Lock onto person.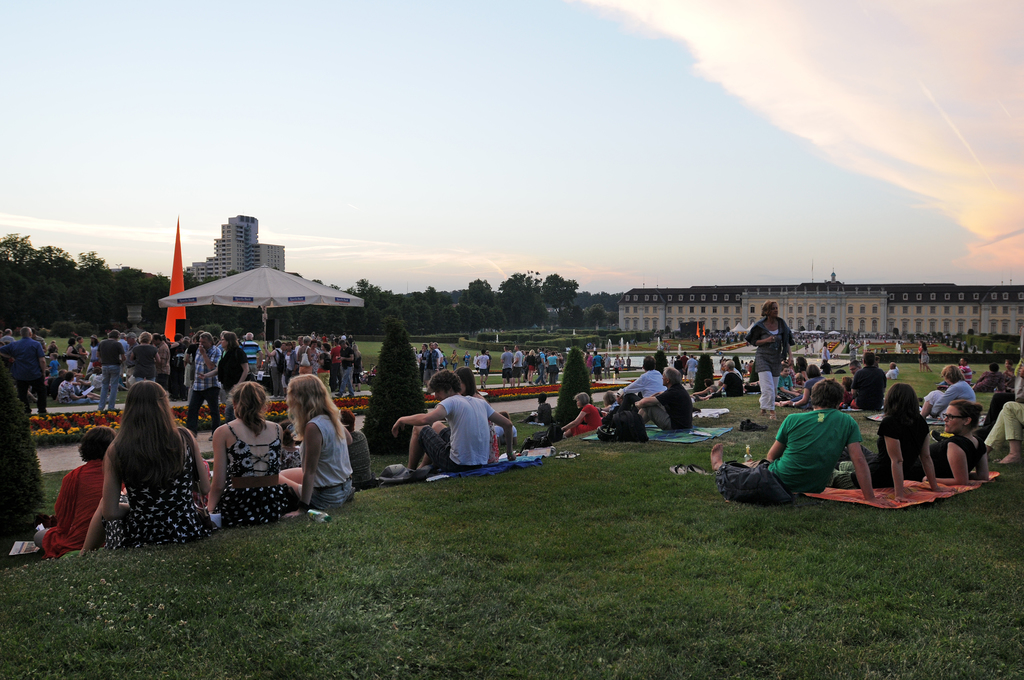
Locked: pyautogui.locateOnScreen(738, 305, 792, 419).
